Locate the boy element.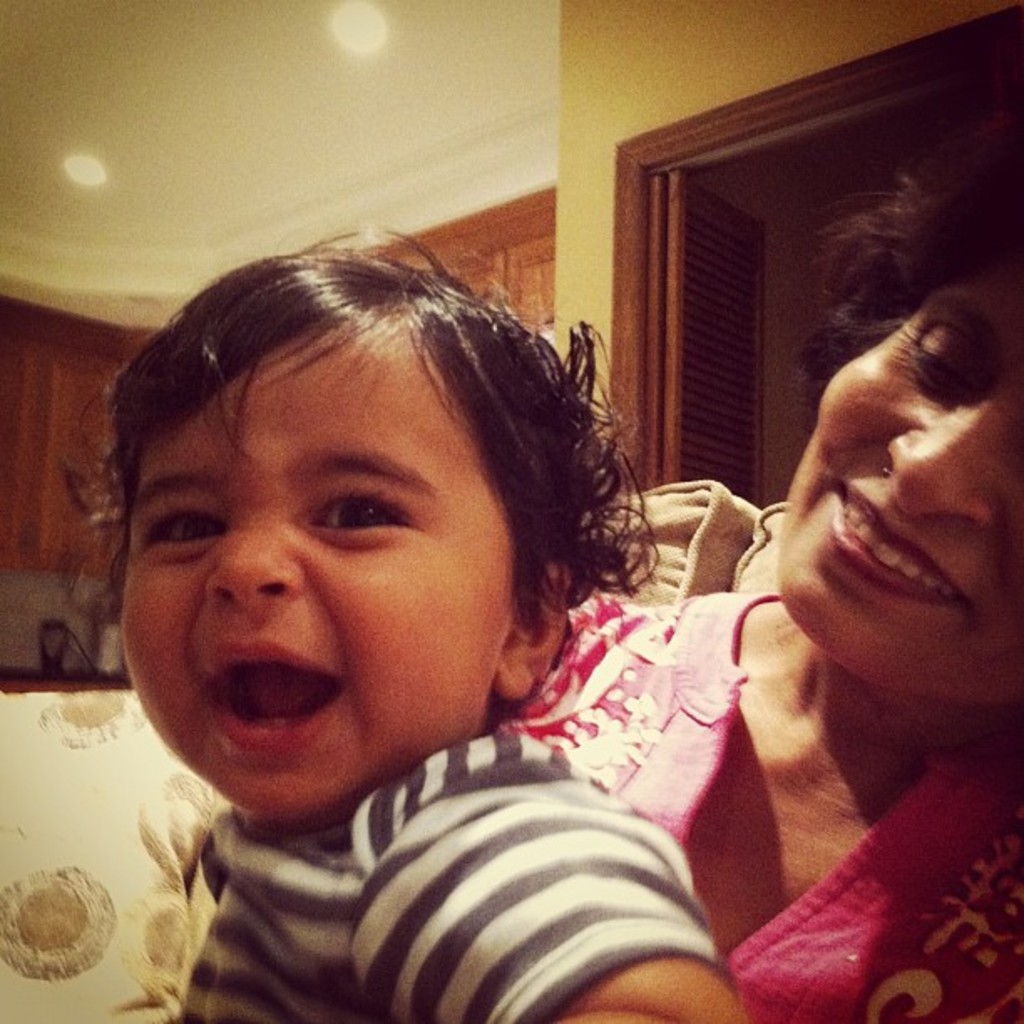
Element bbox: x1=125, y1=326, x2=765, y2=997.
